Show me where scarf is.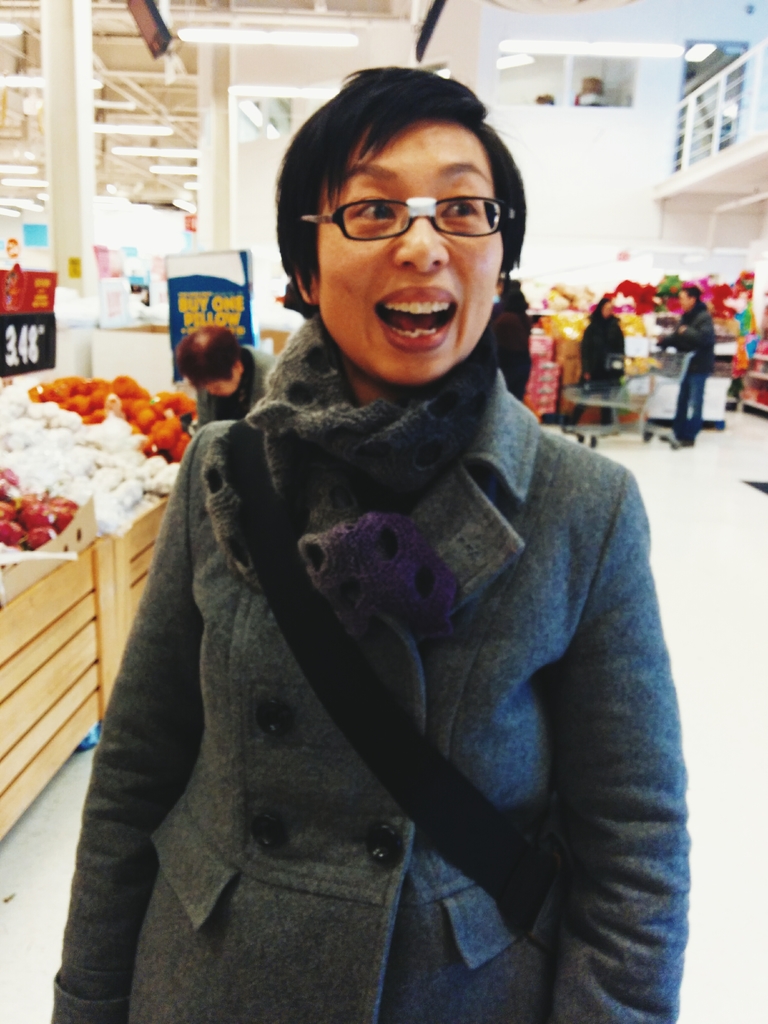
scarf is at rect(252, 299, 500, 532).
